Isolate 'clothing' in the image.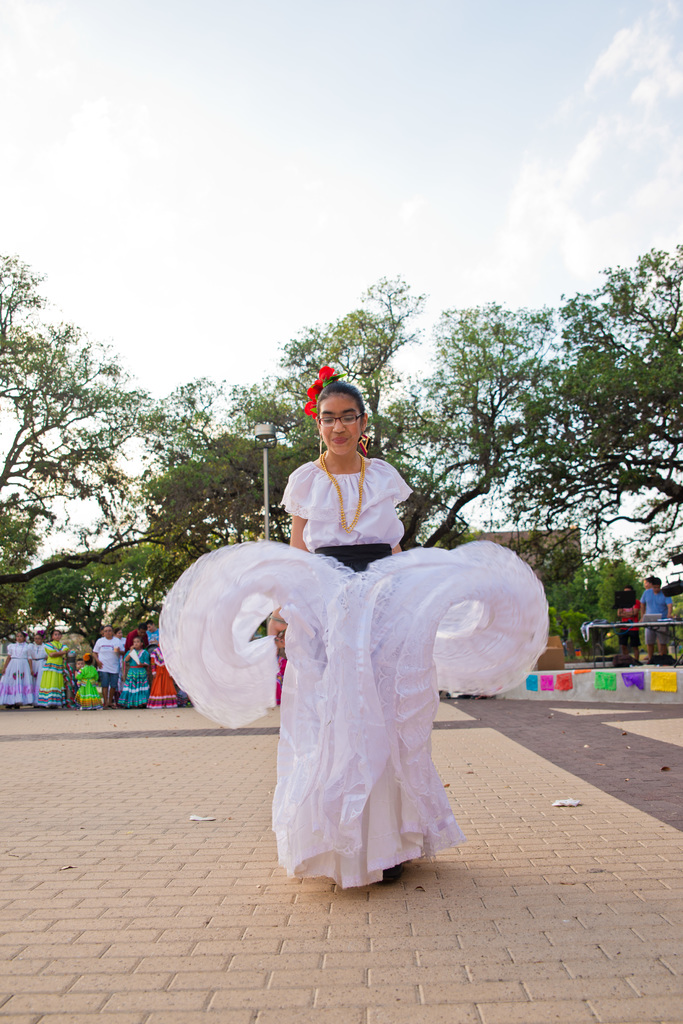
Isolated region: {"left": 184, "top": 456, "right": 528, "bottom": 863}.
